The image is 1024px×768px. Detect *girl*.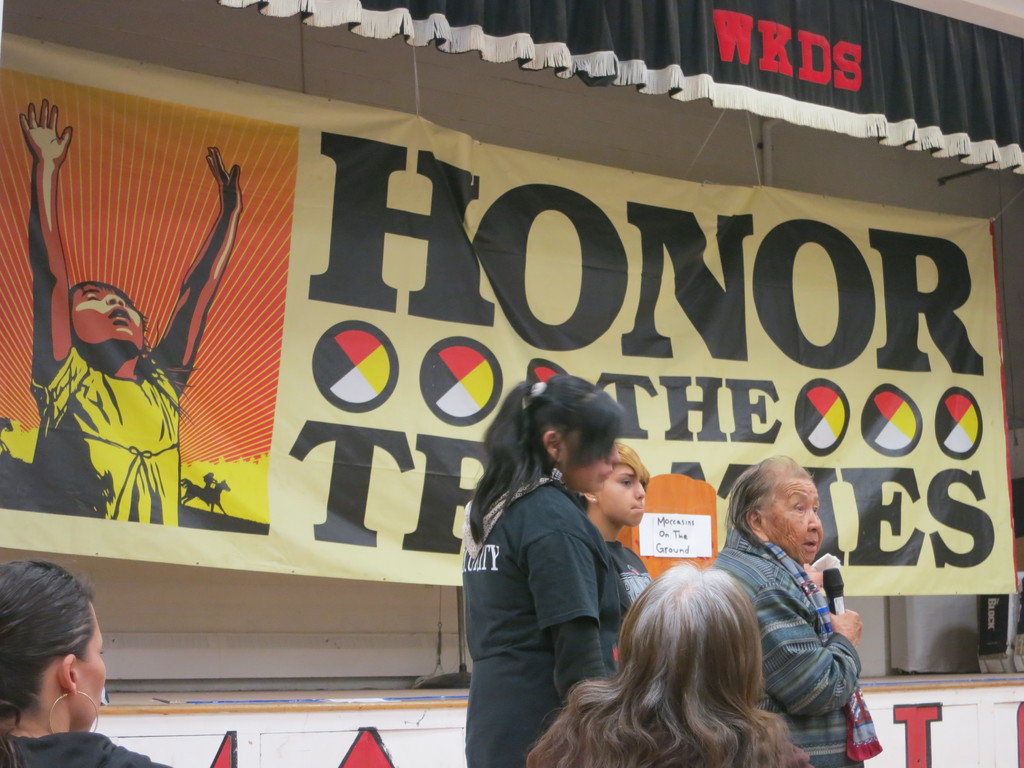
Detection: 580 444 649 603.
